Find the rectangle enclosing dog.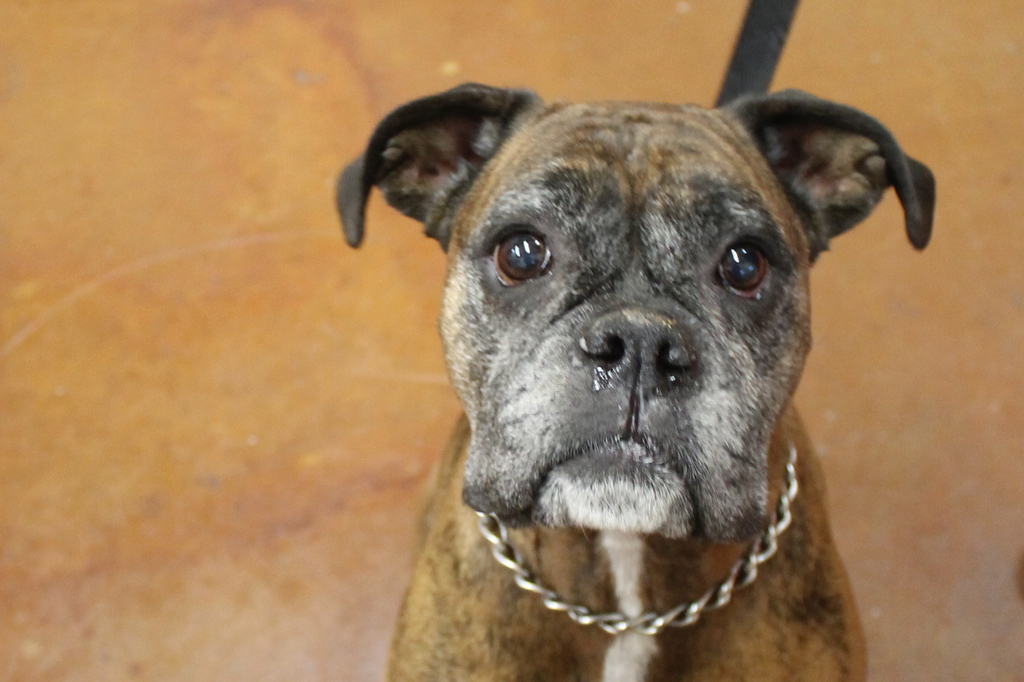
333, 0, 936, 681.
